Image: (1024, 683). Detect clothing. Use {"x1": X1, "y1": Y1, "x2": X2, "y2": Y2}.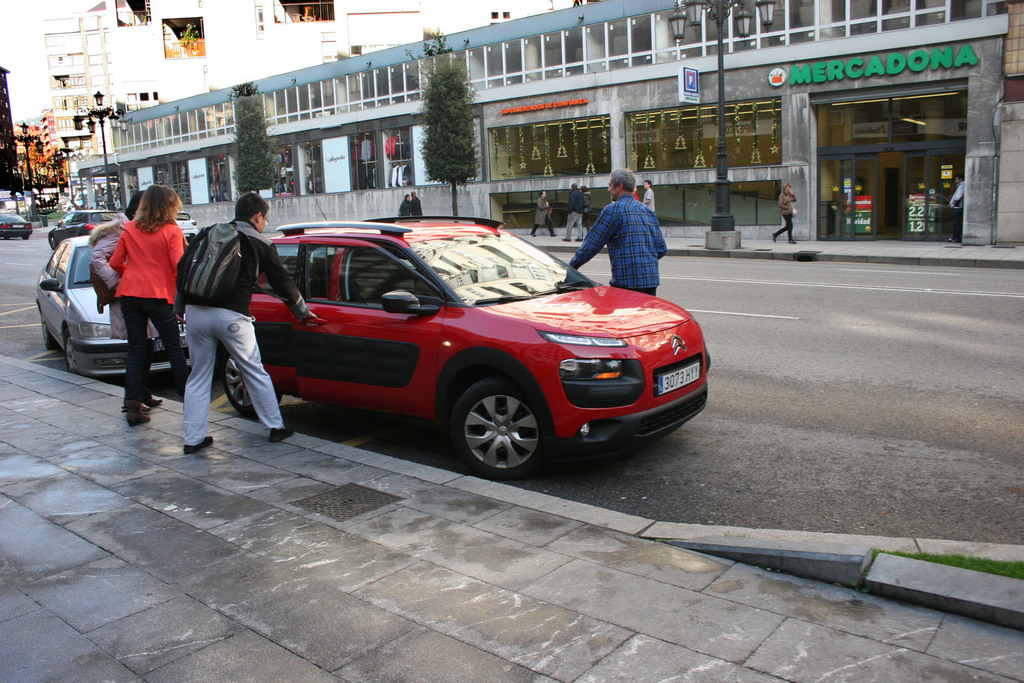
{"x1": 950, "y1": 180, "x2": 966, "y2": 247}.
